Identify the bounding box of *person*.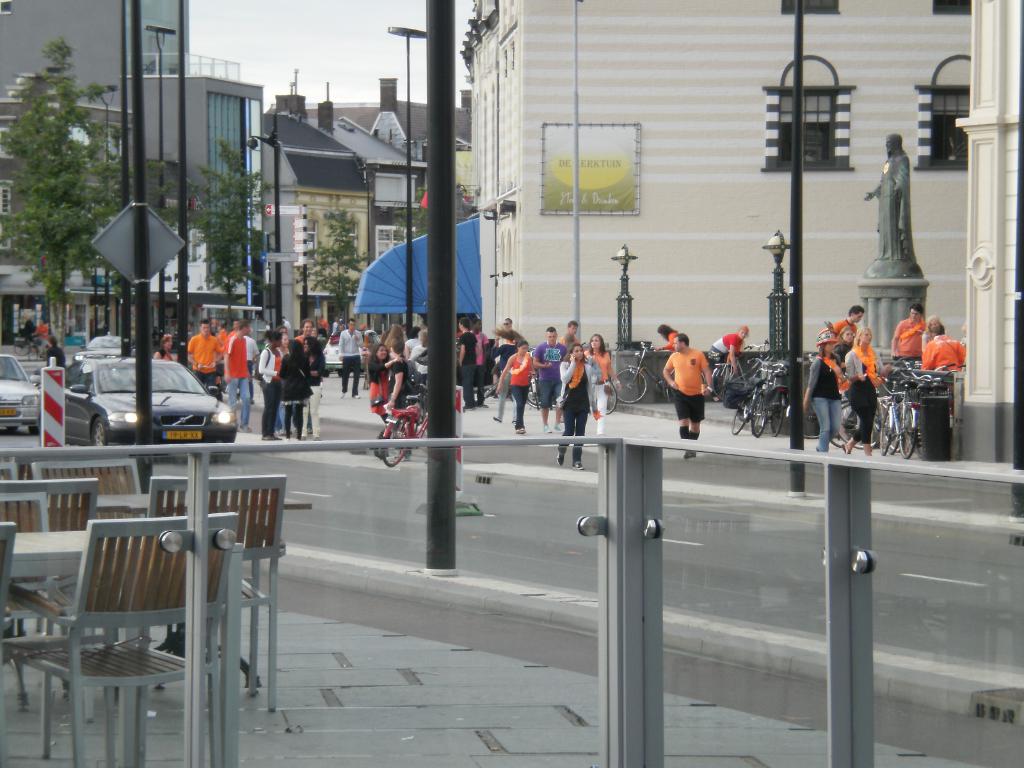
(19, 317, 38, 364).
